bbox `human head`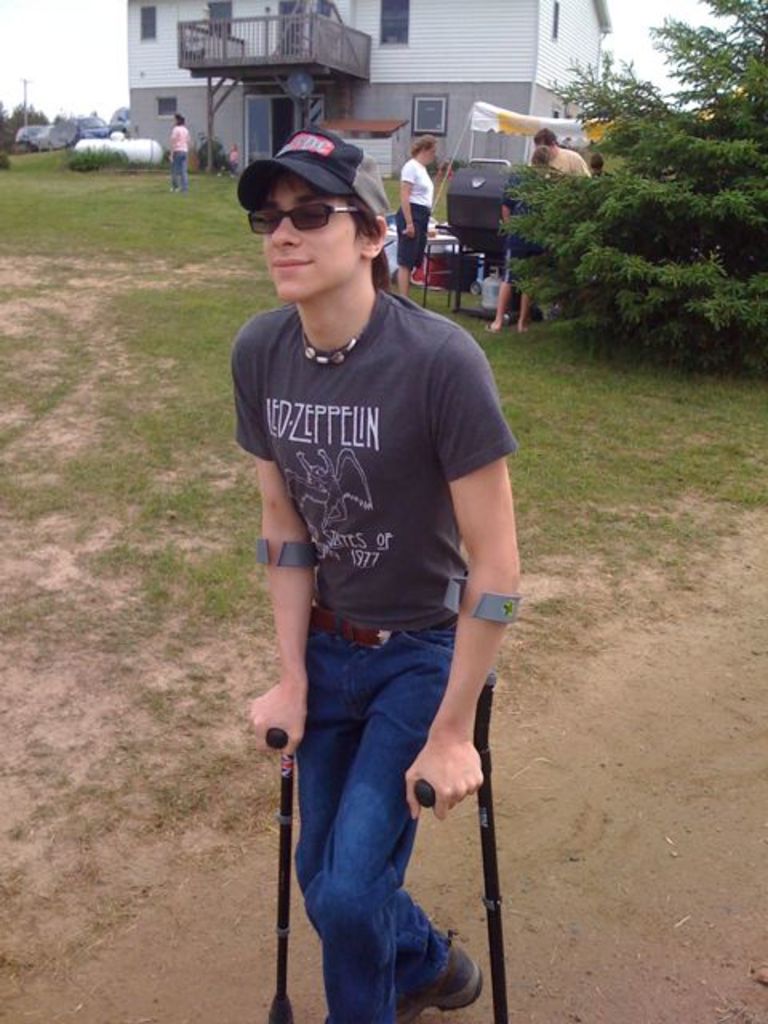
rect(406, 136, 437, 163)
